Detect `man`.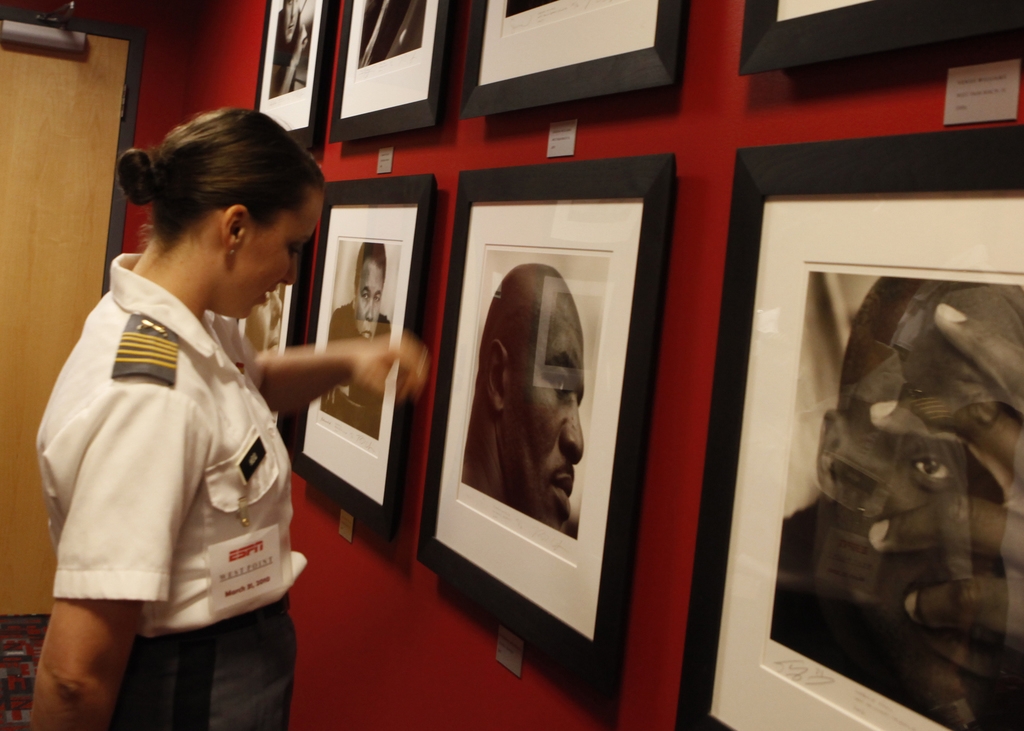
Detected at (456, 255, 593, 547).
